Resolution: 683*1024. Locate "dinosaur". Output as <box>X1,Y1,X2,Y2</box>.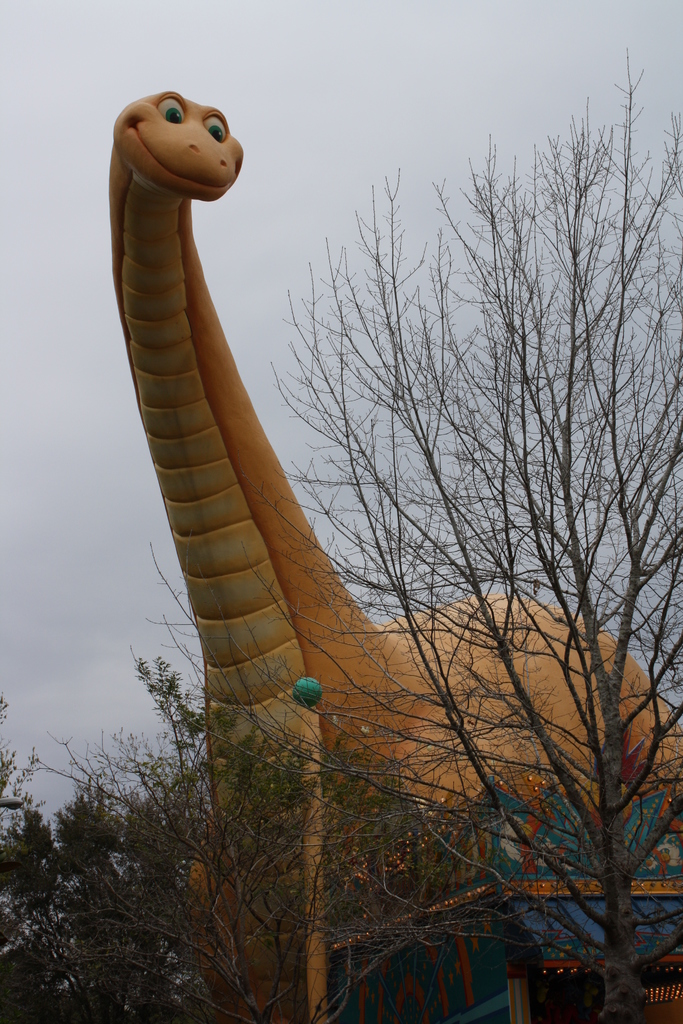
<box>112,89,682,1023</box>.
